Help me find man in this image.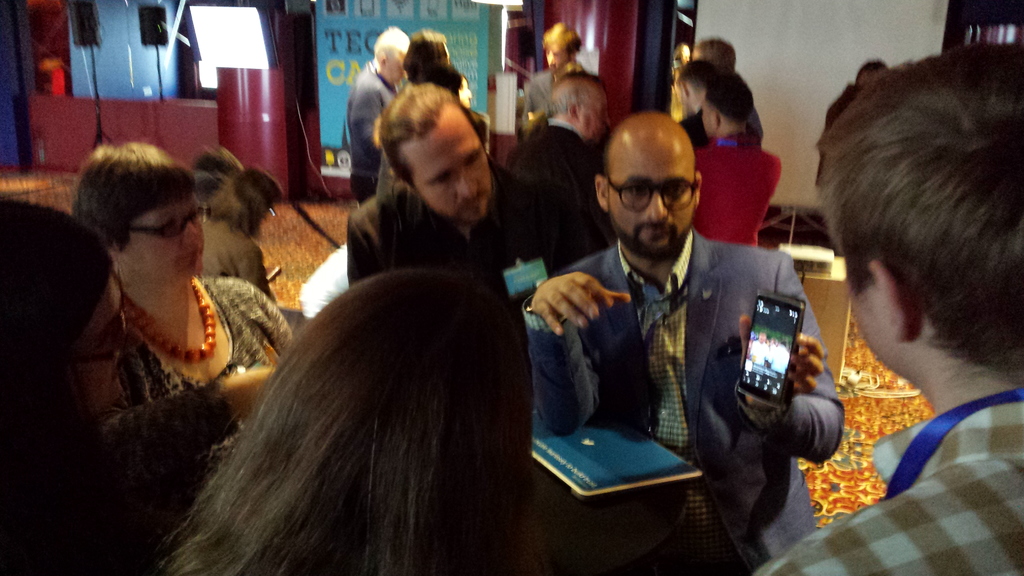
Found it: {"left": 528, "top": 114, "right": 817, "bottom": 515}.
